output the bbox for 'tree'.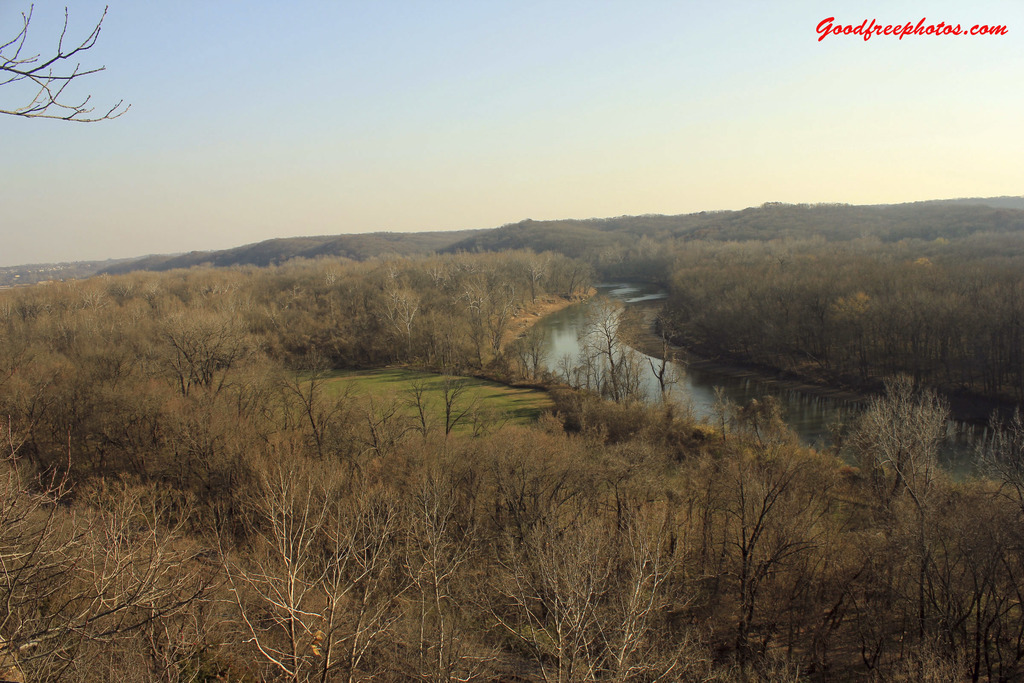
<region>406, 465, 495, 682</region>.
